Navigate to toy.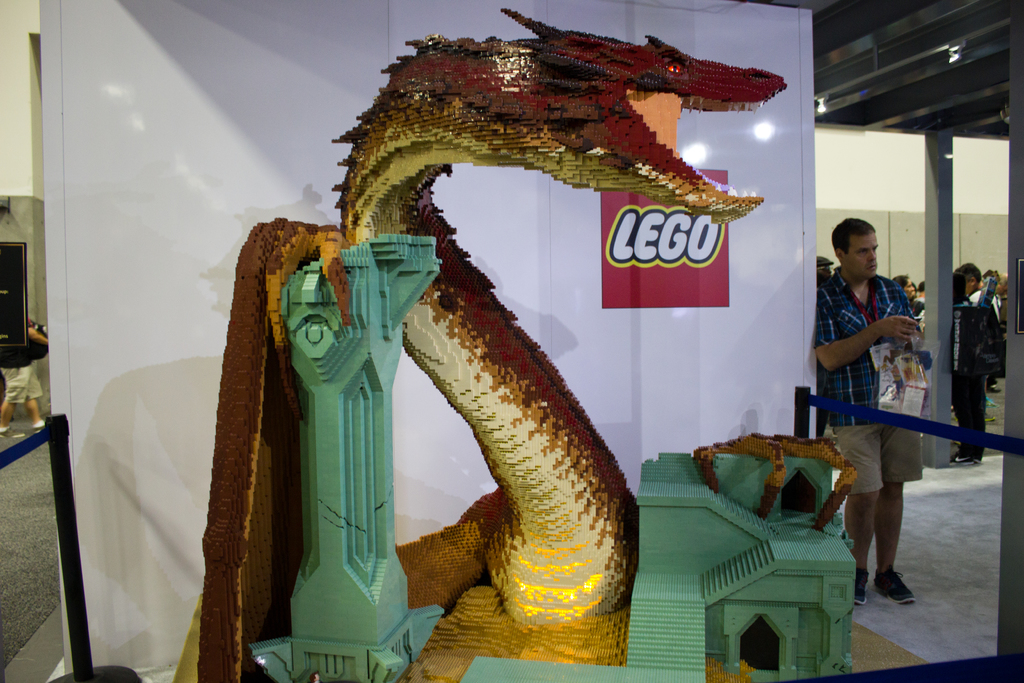
Navigation target: (163,0,860,682).
